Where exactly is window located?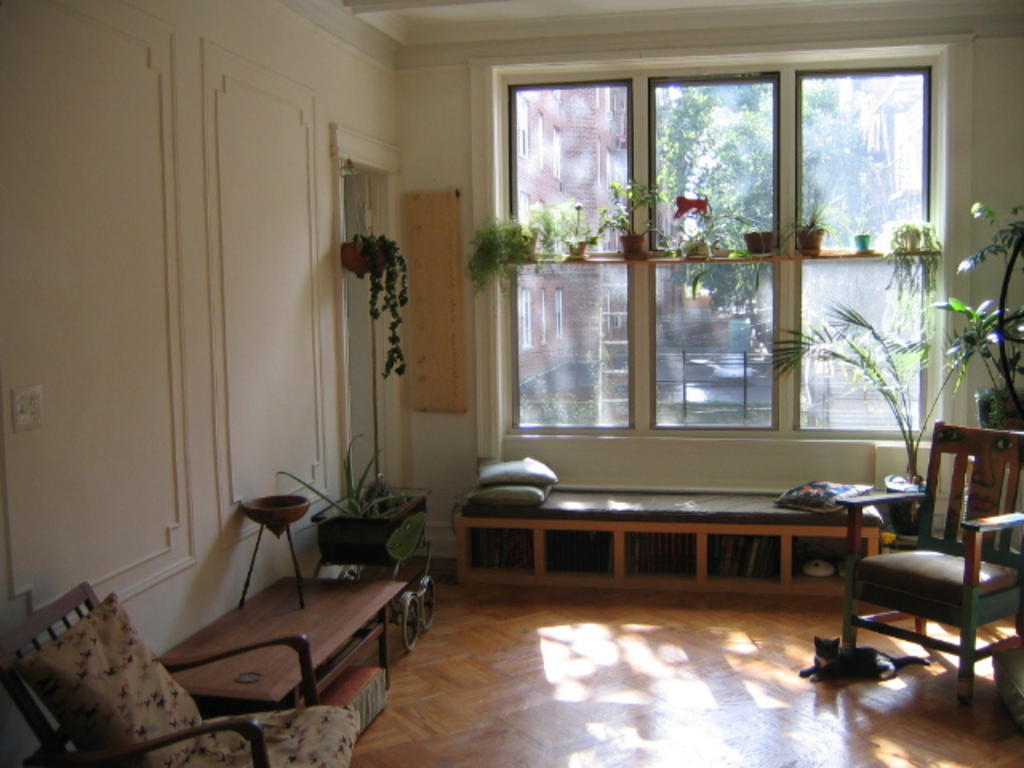
Its bounding box is select_region(554, 291, 562, 339).
